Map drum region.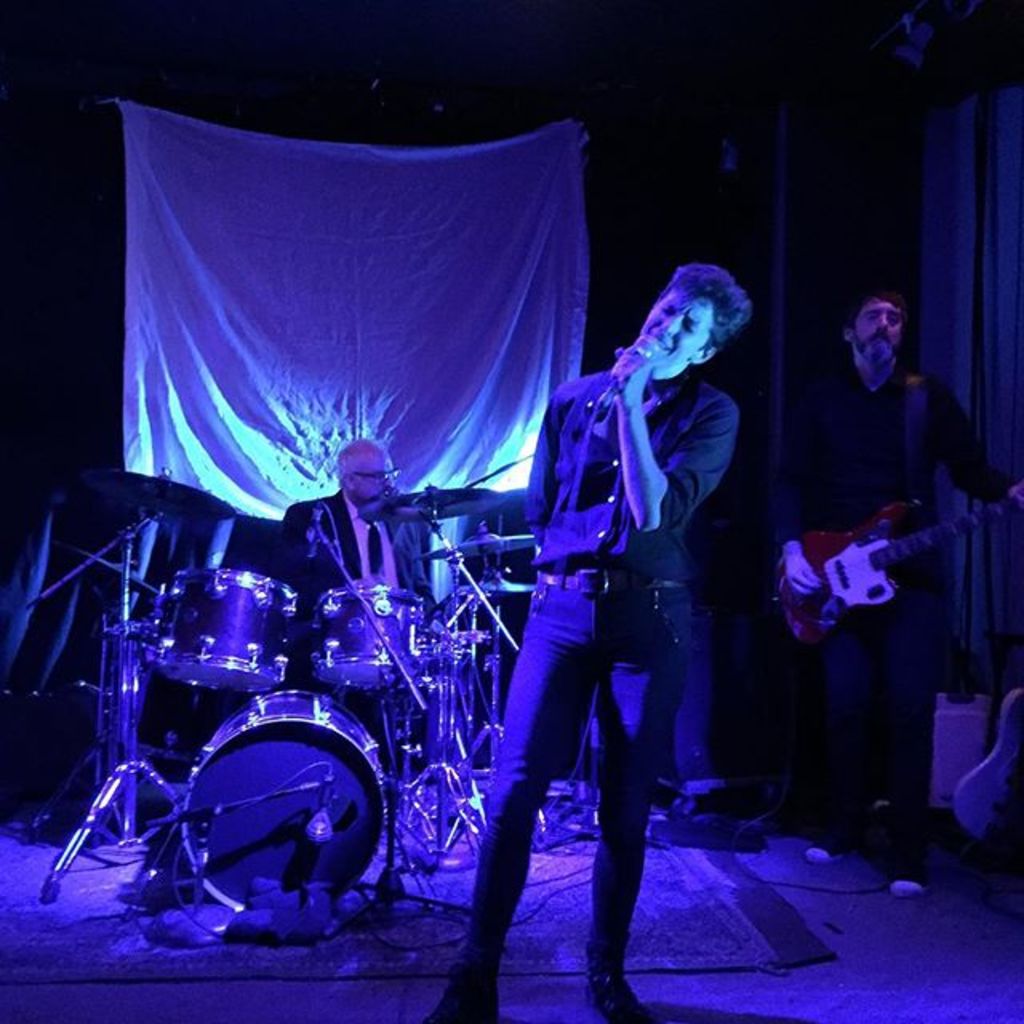
Mapped to (left=168, top=686, right=392, bottom=922).
